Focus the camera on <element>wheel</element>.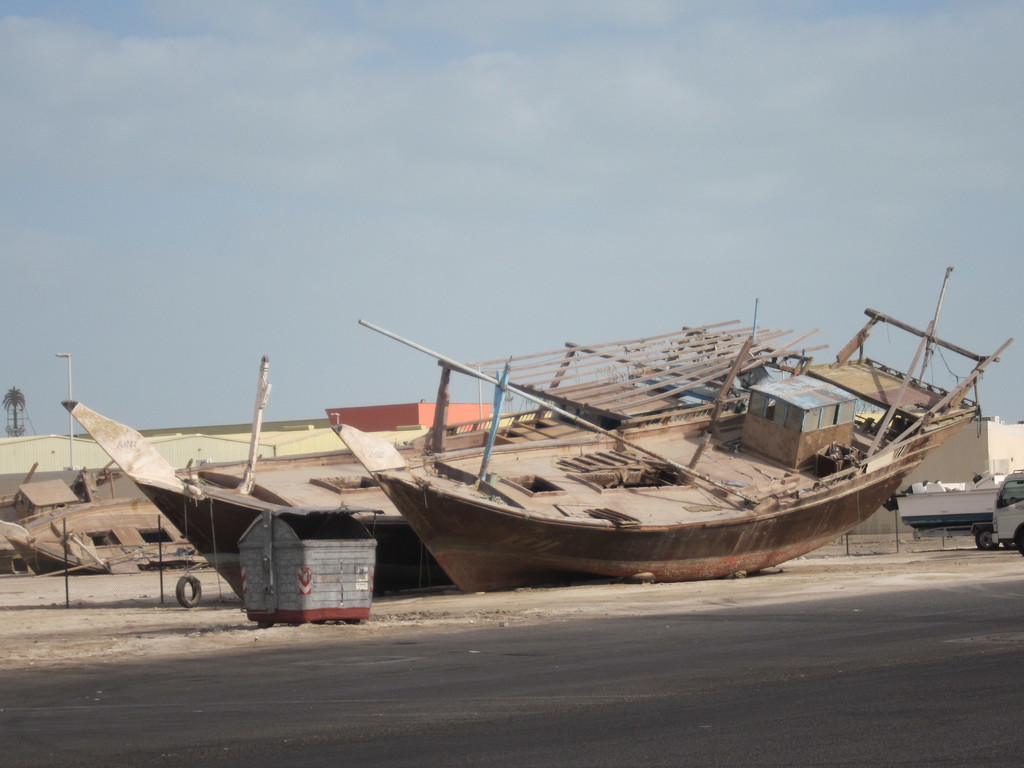
Focus region: [x1=177, y1=577, x2=201, y2=606].
